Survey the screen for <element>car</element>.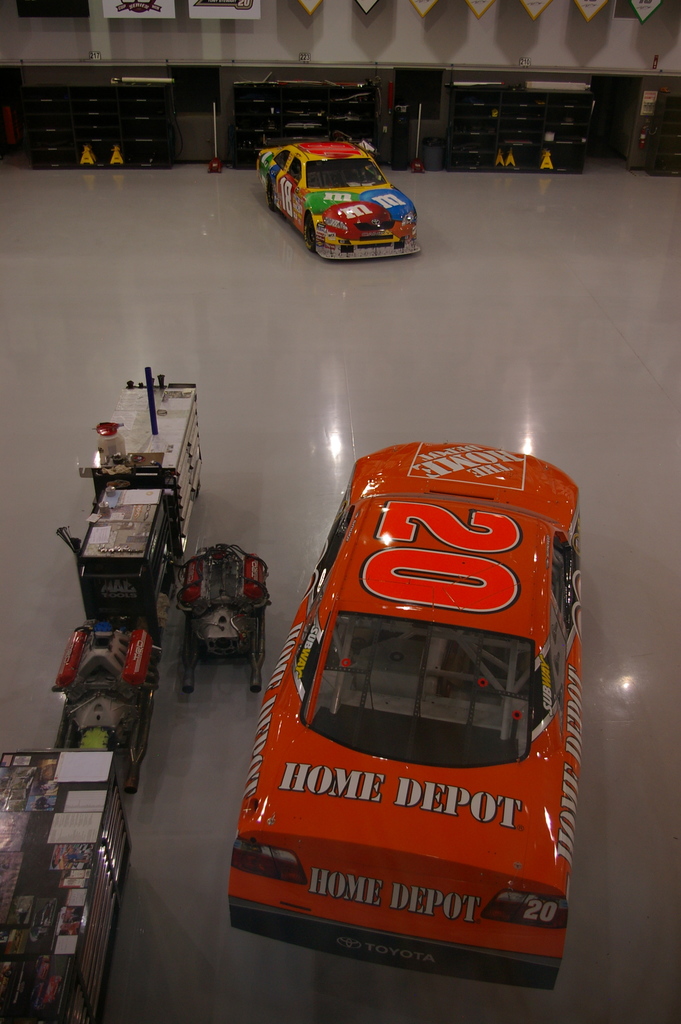
Survey found: <region>227, 442, 578, 989</region>.
